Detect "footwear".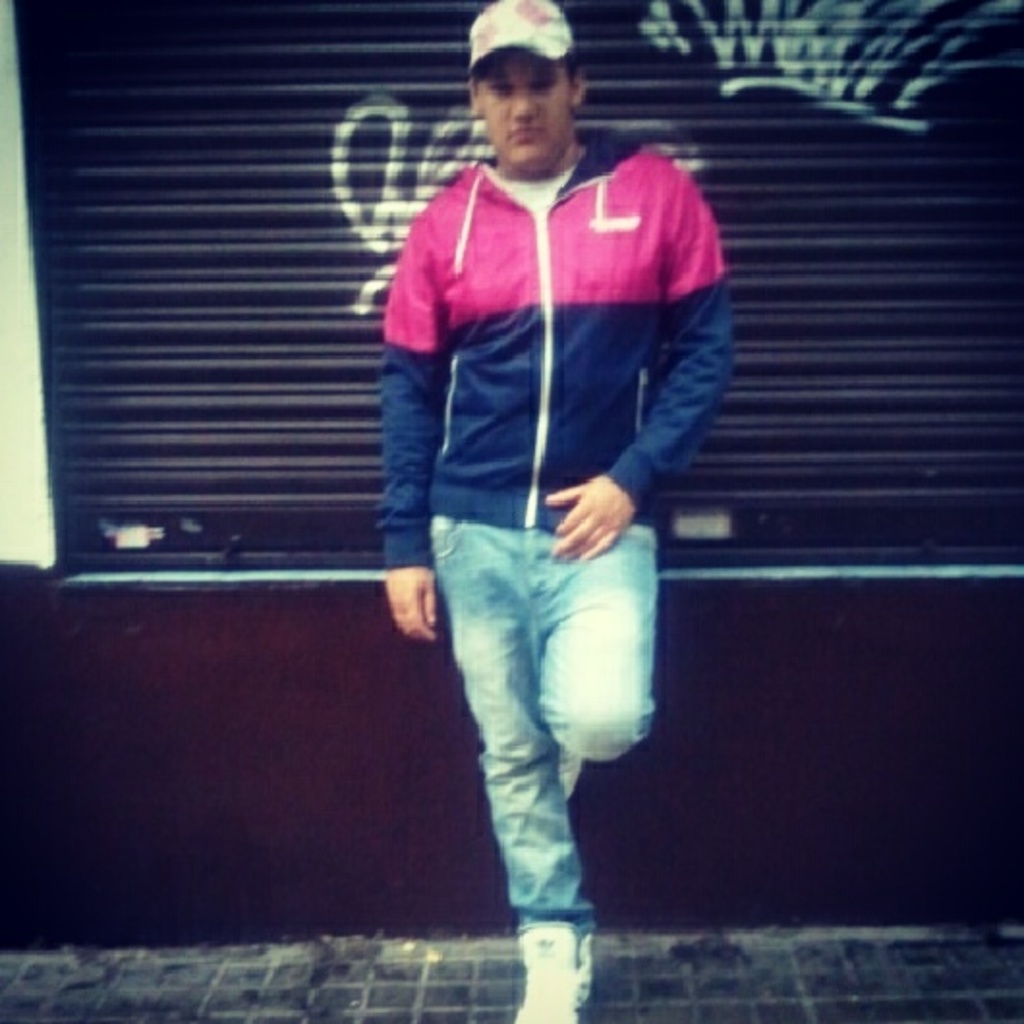
Detected at (514,922,599,1022).
